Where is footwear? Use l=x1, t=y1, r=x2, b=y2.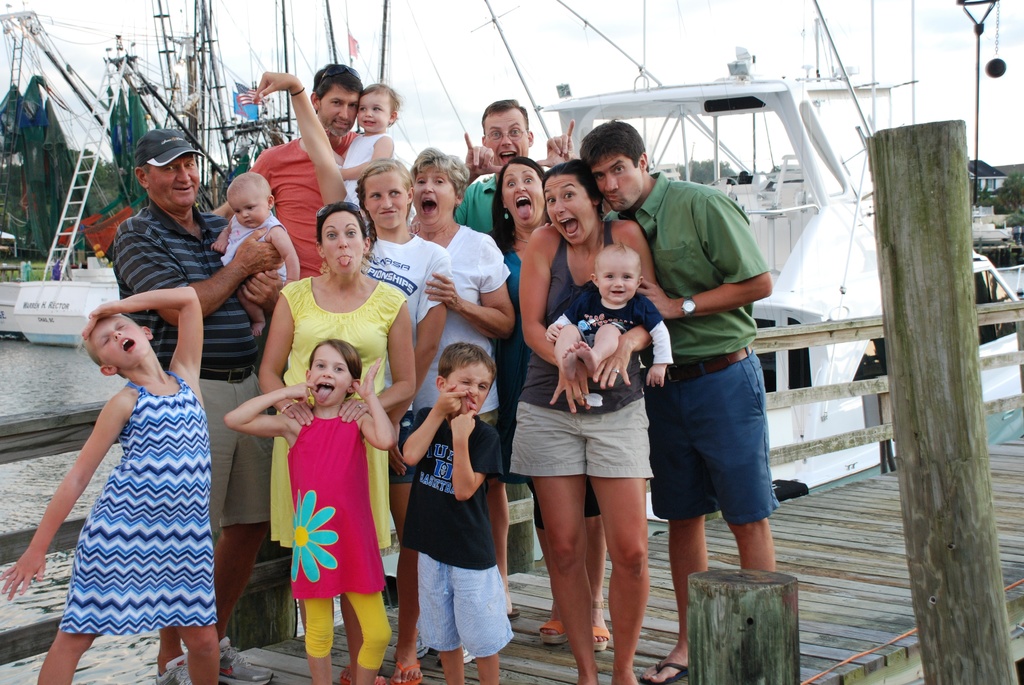
l=460, t=648, r=474, b=665.
